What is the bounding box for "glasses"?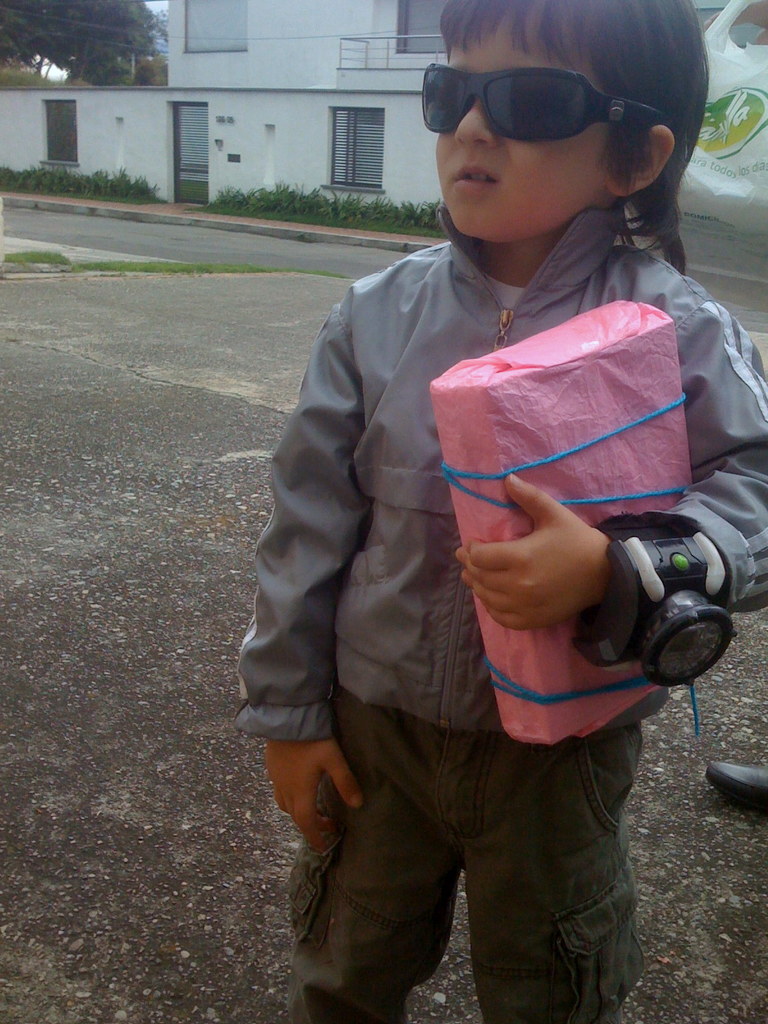
crop(414, 54, 666, 145).
